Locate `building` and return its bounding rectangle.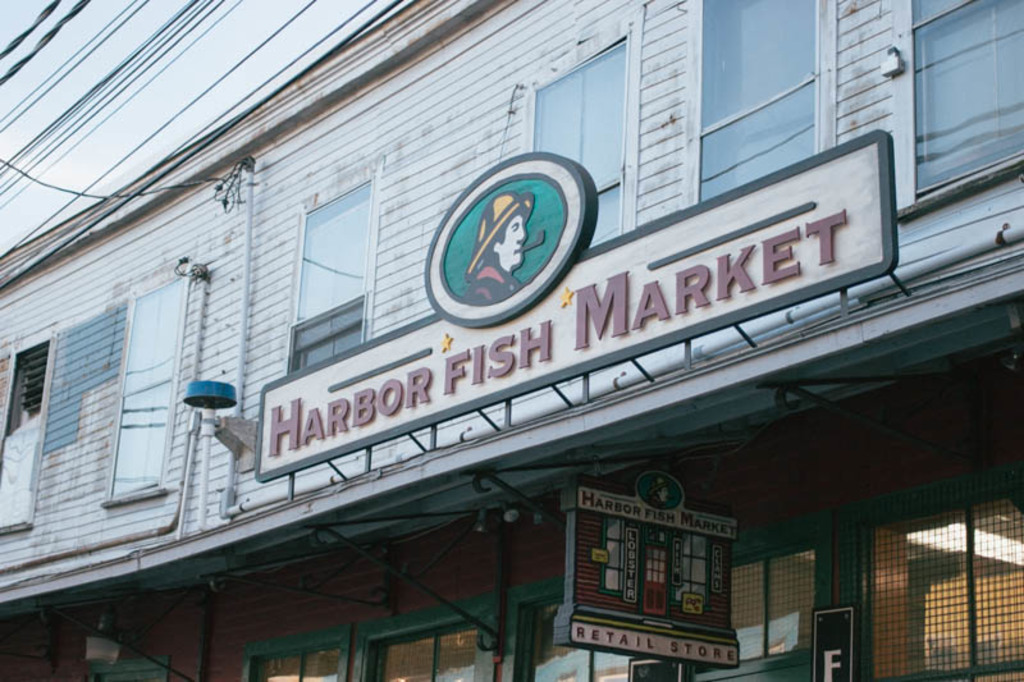
0,0,1023,681.
